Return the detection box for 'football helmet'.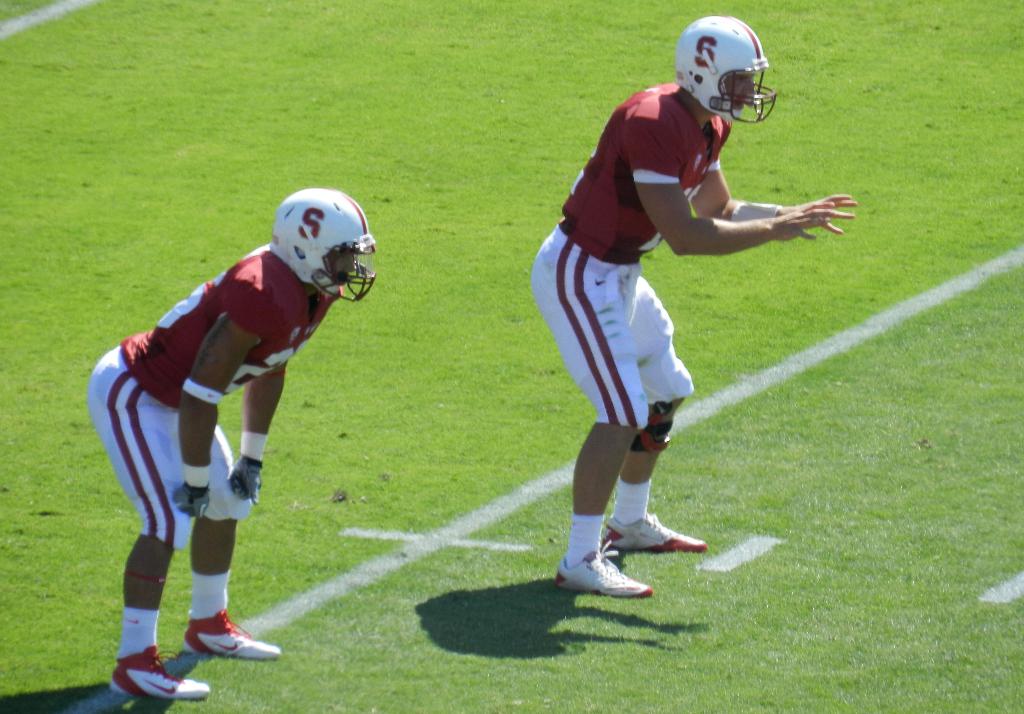
{"x1": 269, "y1": 192, "x2": 383, "y2": 308}.
